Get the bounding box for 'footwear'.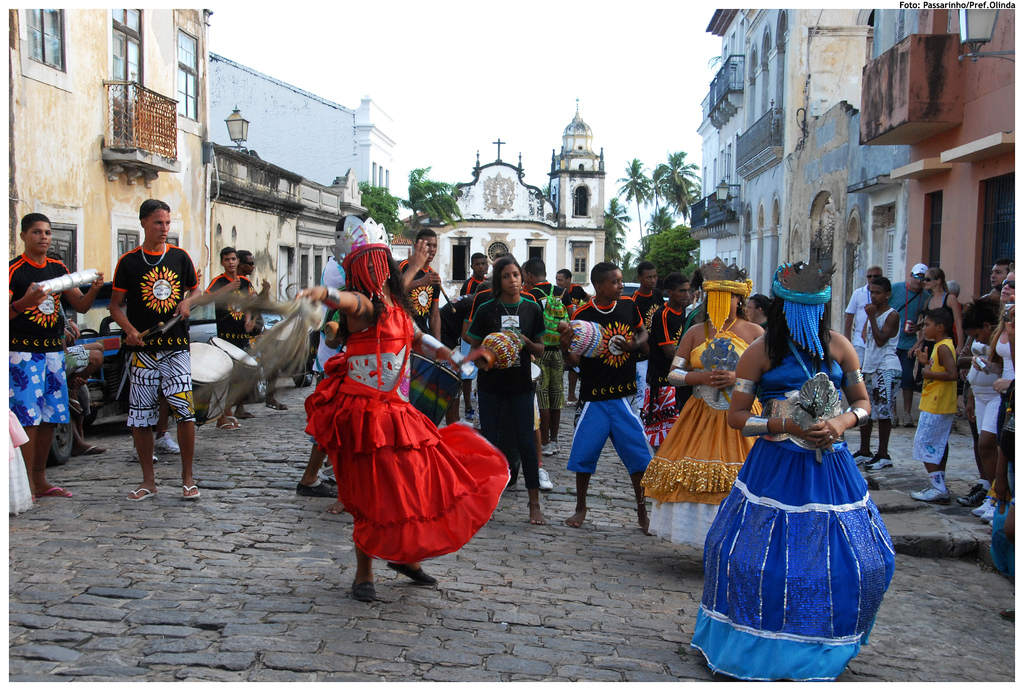
left=463, top=409, right=475, bottom=419.
